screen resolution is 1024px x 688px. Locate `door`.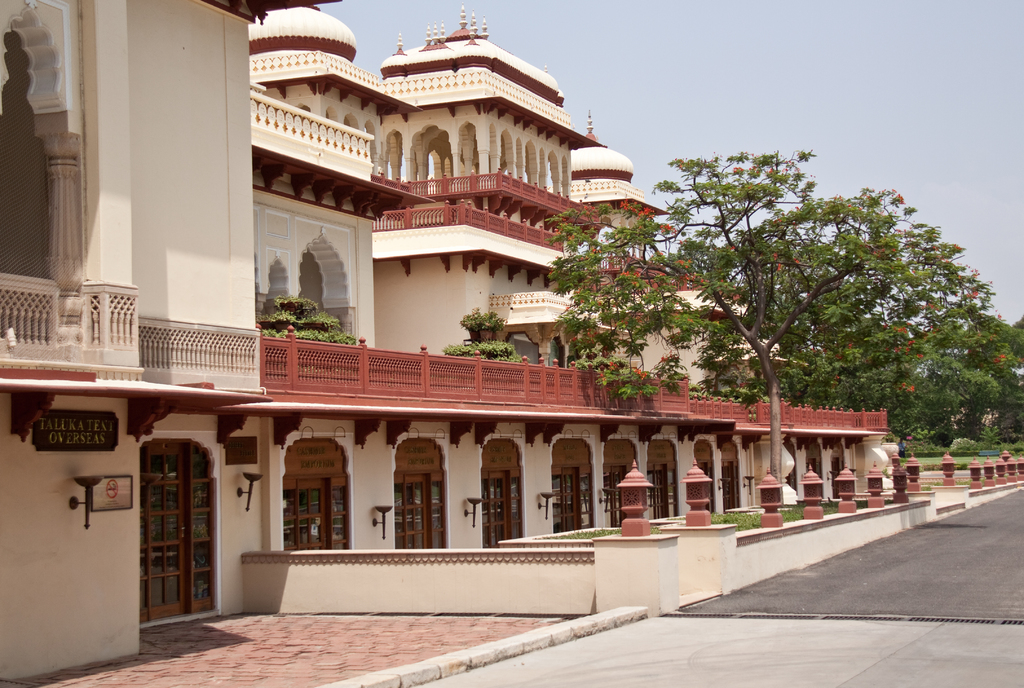
left=690, top=438, right=719, bottom=515.
